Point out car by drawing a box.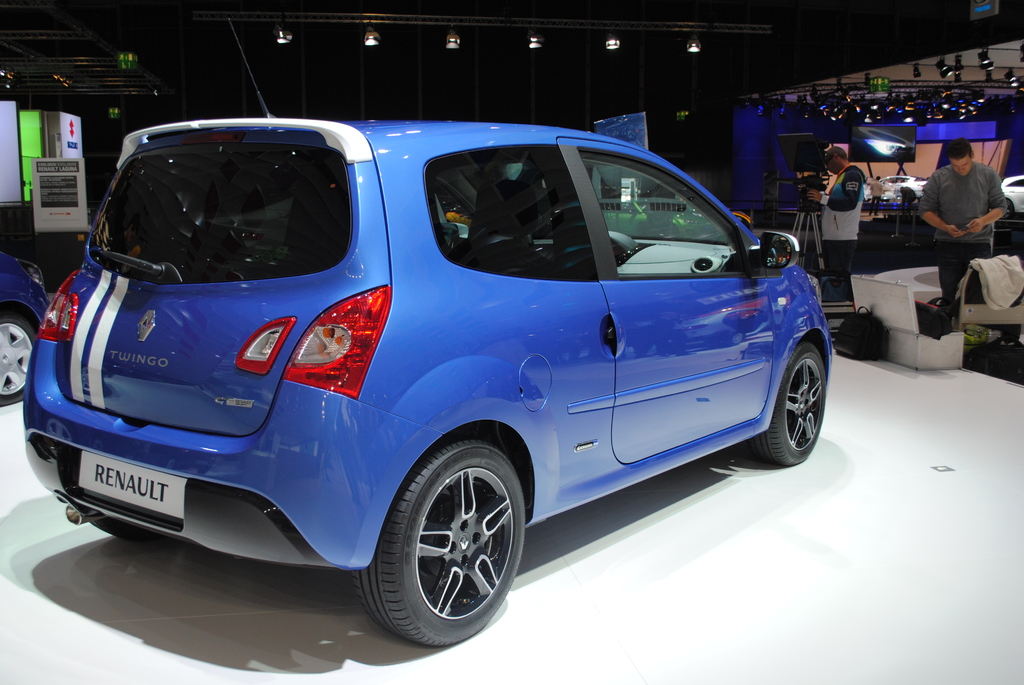
bbox(863, 175, 926, 203).
